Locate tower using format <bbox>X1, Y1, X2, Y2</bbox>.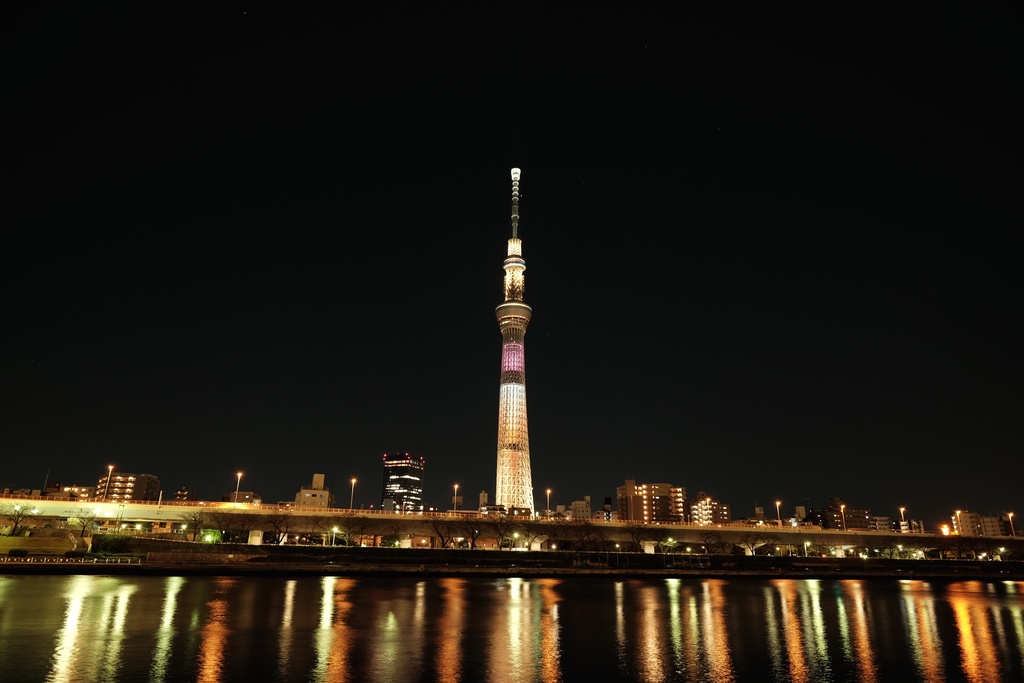
<bbox>620, 485, 690, 532</bbox>.
